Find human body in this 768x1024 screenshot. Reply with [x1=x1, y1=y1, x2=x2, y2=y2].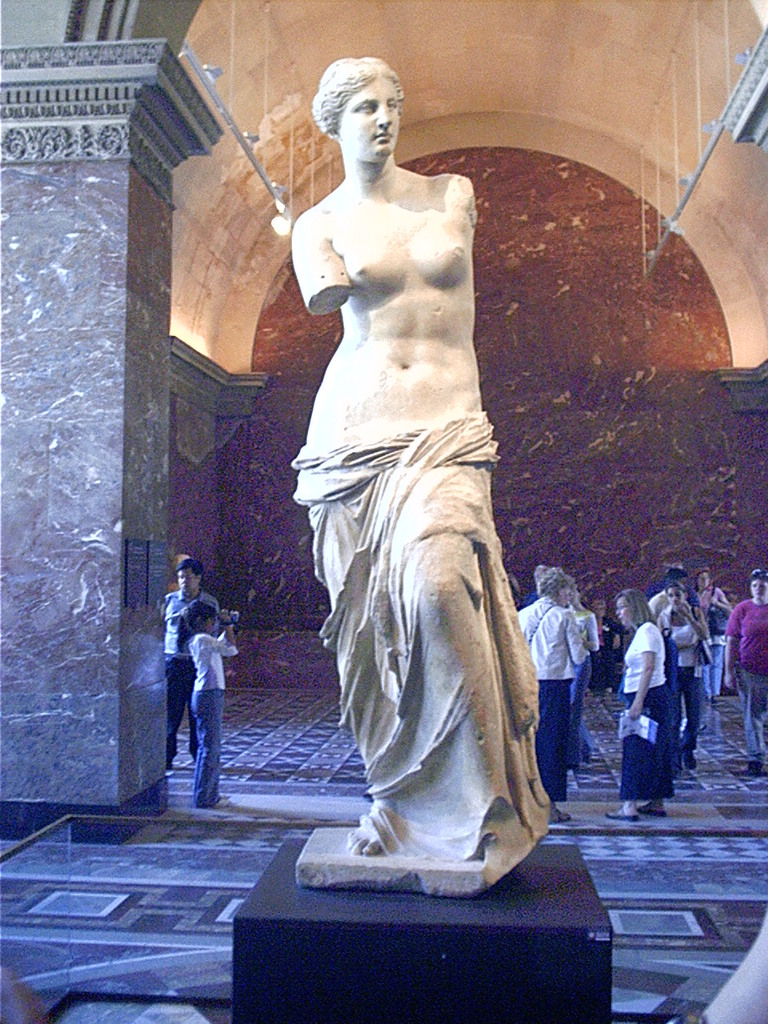
[x1=294, y1=72, x2=554, y2=900].
